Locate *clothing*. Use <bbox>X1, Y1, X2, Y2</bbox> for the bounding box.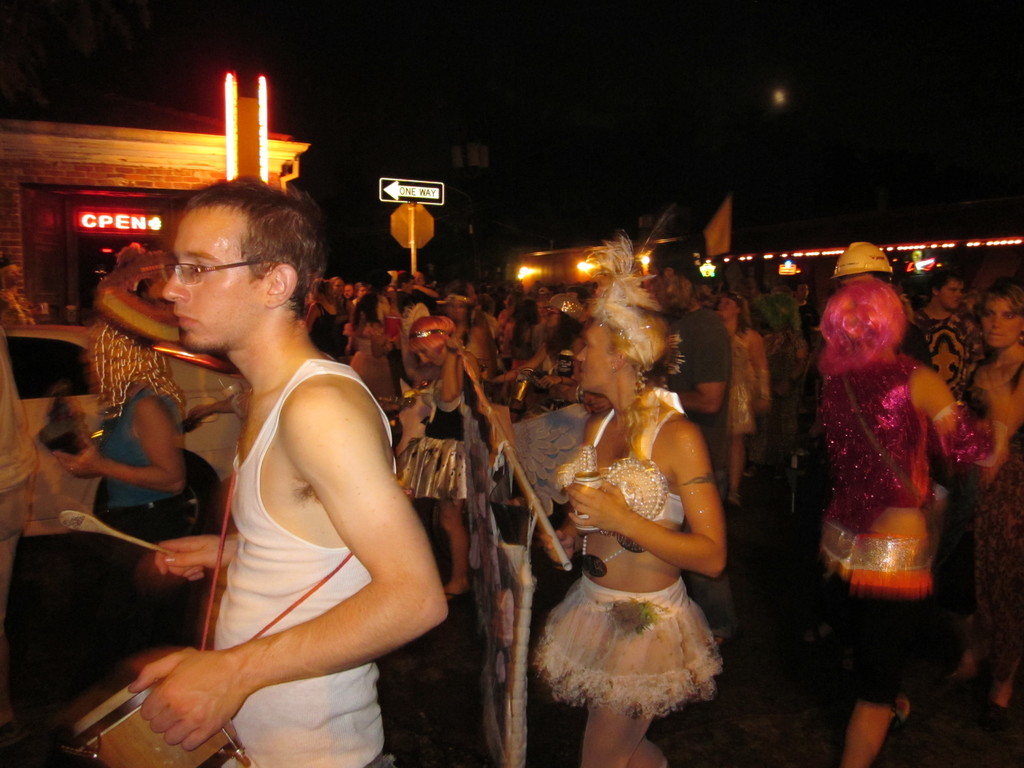
<bbox>813, 348, 971, 701</bbox>.
